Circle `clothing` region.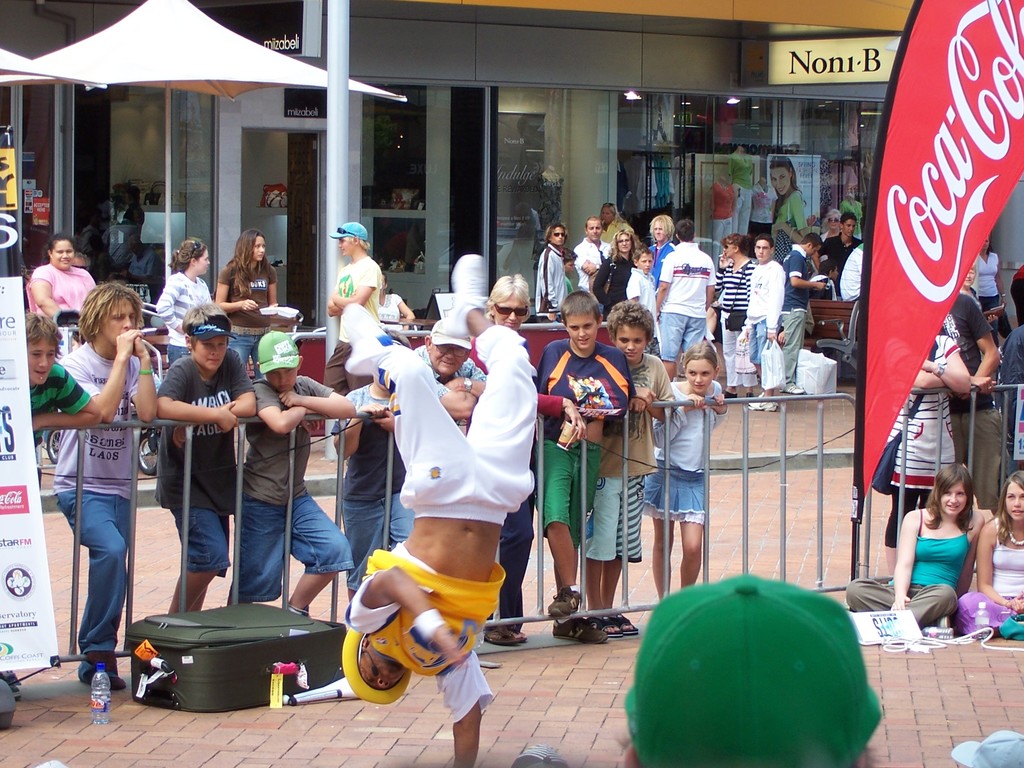
Region: 223, 257, 272, 388.
